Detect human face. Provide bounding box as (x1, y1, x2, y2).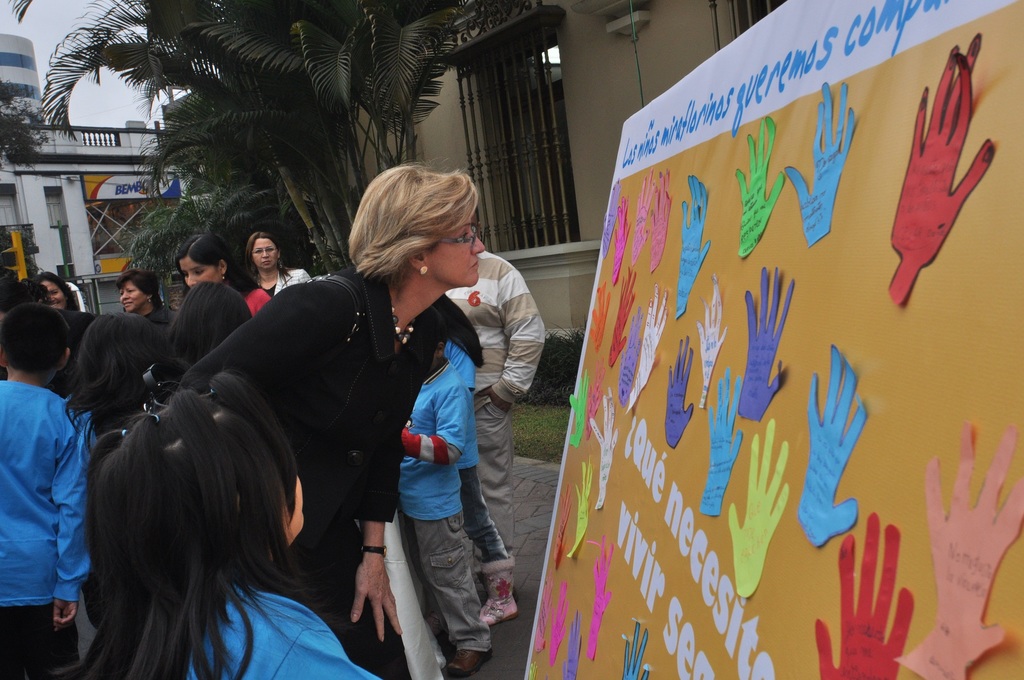
(281, 469, 305, 549).
